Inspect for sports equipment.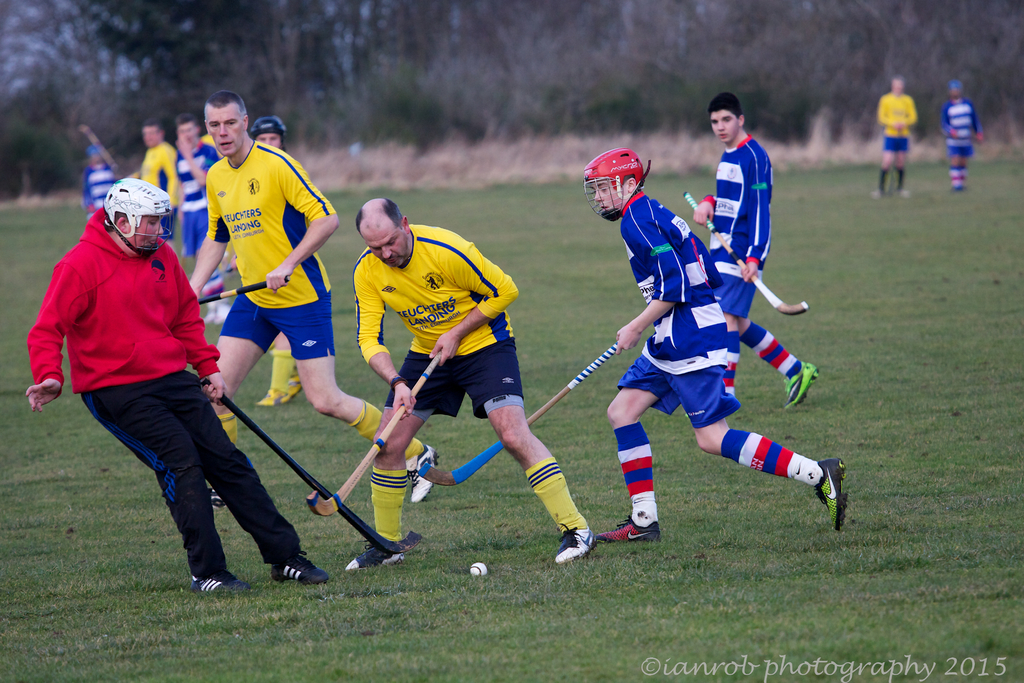
Inspection: bbox=(102, 180, 175, 260).
